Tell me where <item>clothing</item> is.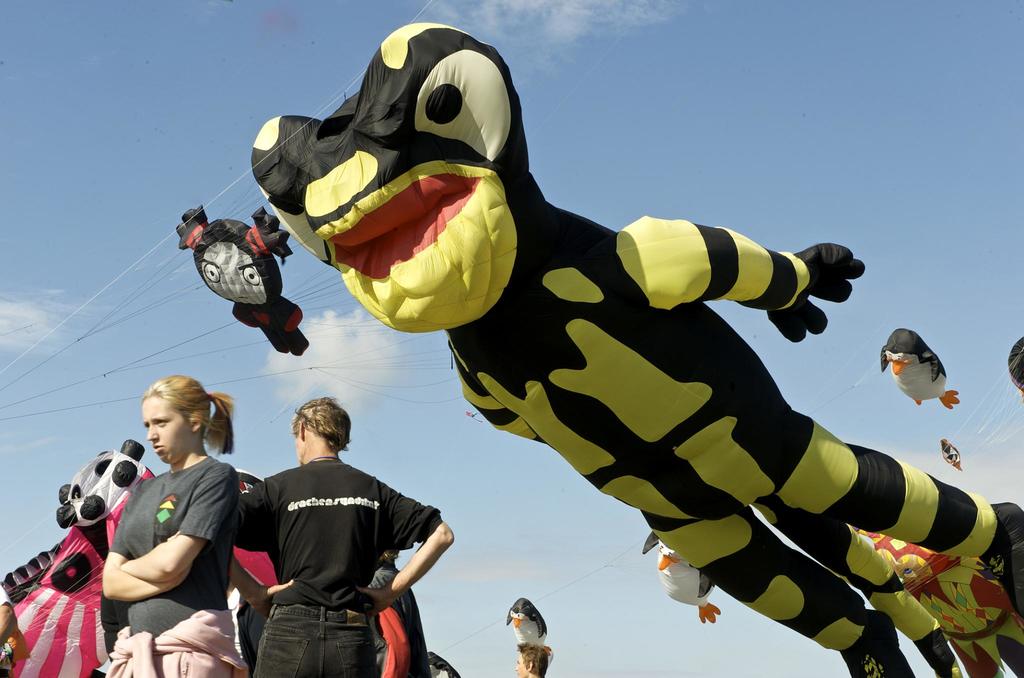
<item>clothing</item> is at (left=234, top=461, right=437, bottom=677).
